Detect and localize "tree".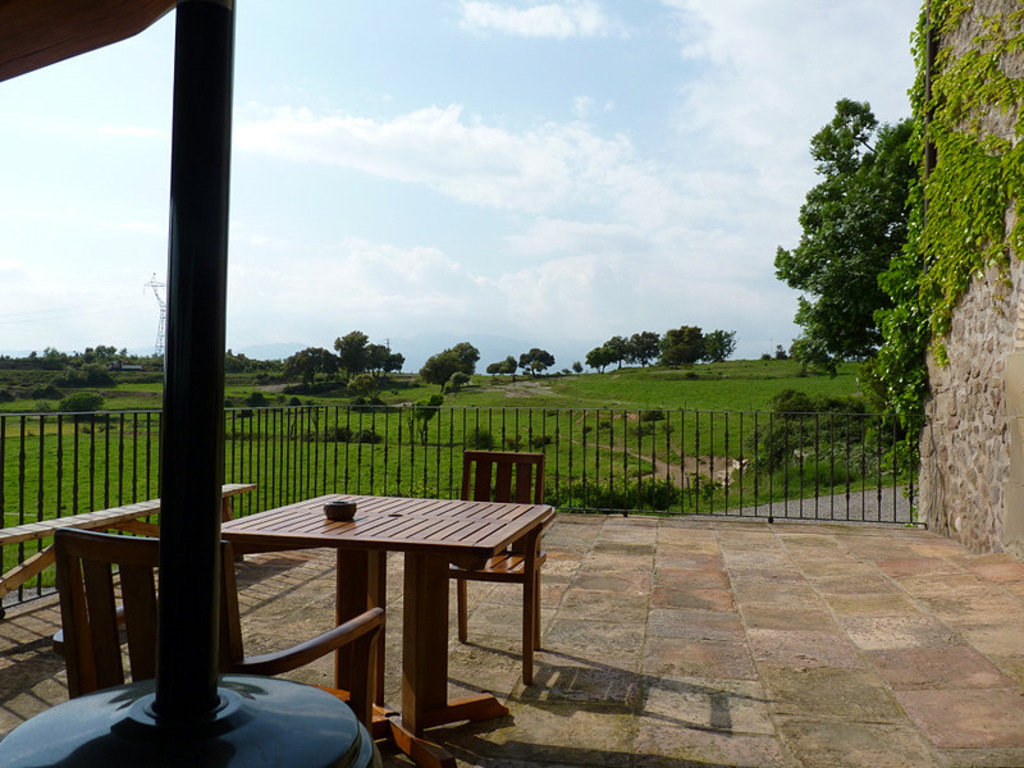
Localized at box=[764, 100, 961, 389].
